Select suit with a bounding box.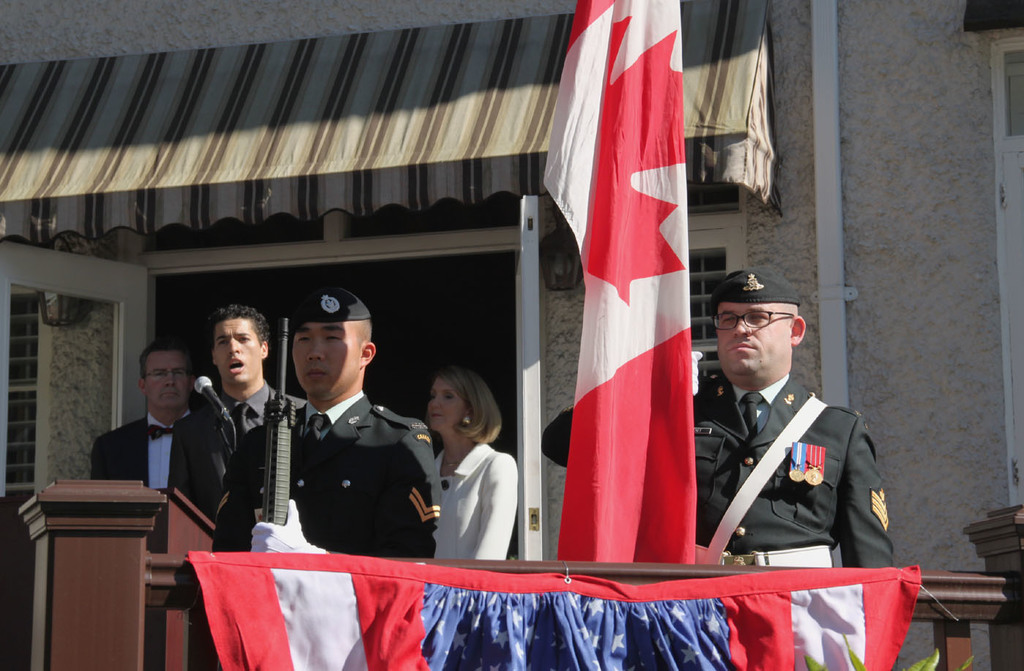
206, 385, 443, 556.
